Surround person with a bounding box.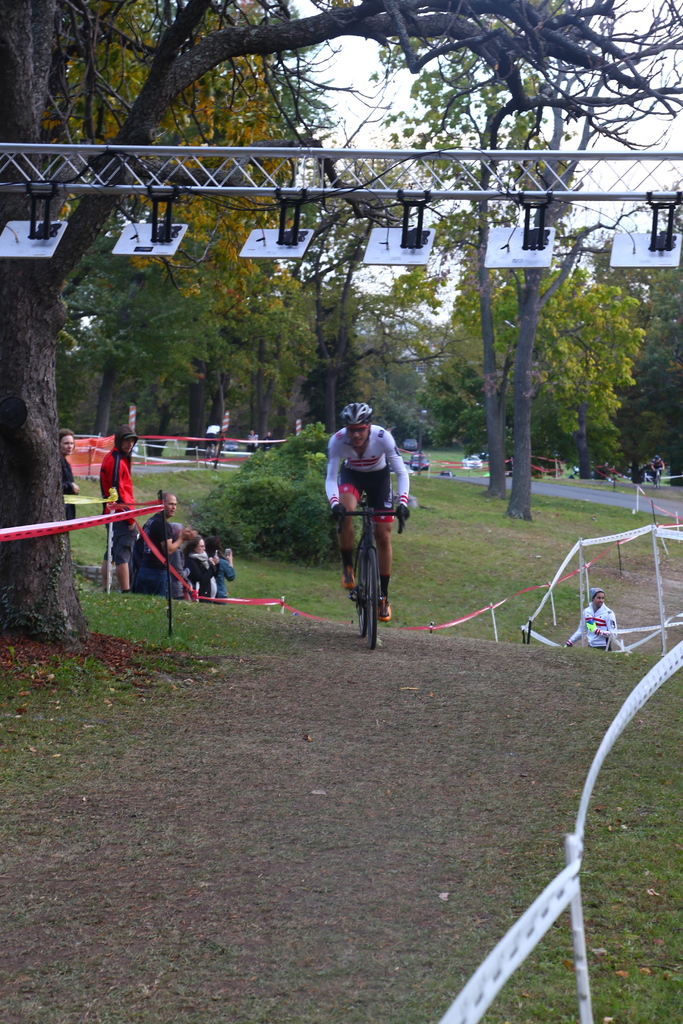
box=[196, 527, 247, 600].
